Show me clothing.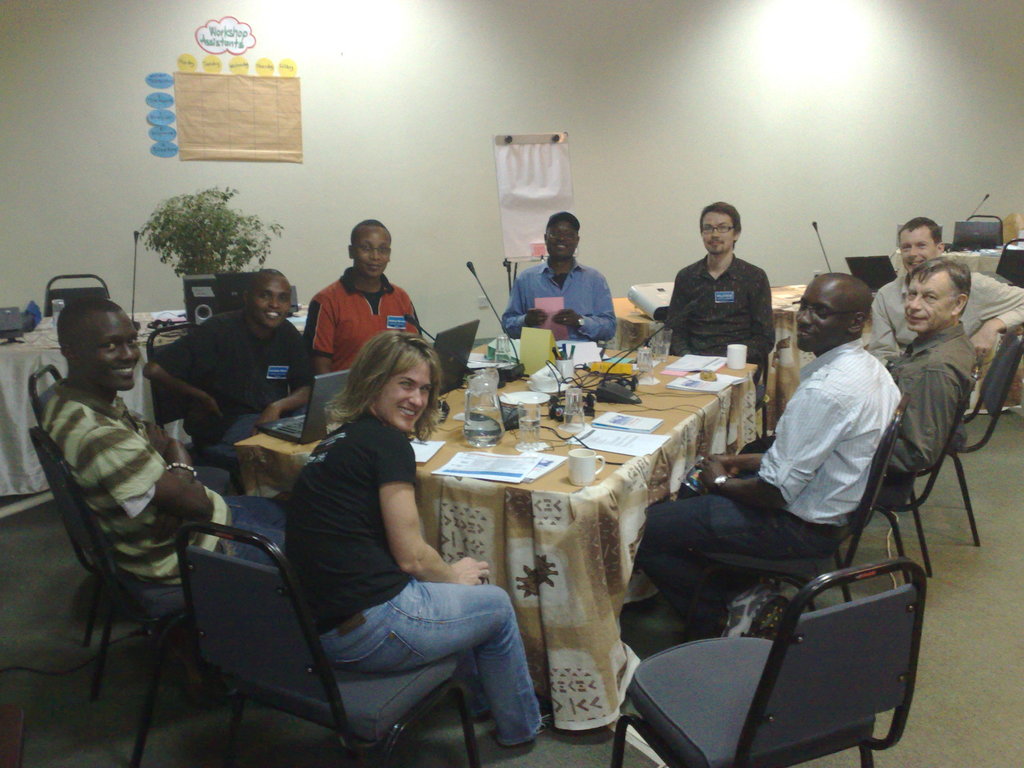
clothing is here: box=[147, 306, 308, 476].
